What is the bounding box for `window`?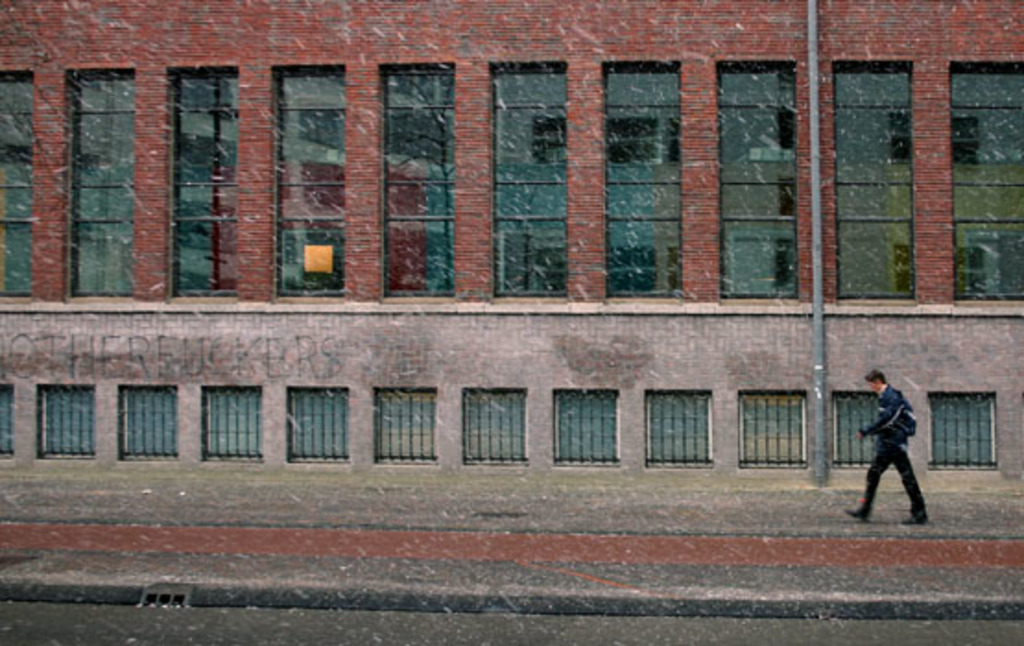
select_region(197, 382, 262, 454).
